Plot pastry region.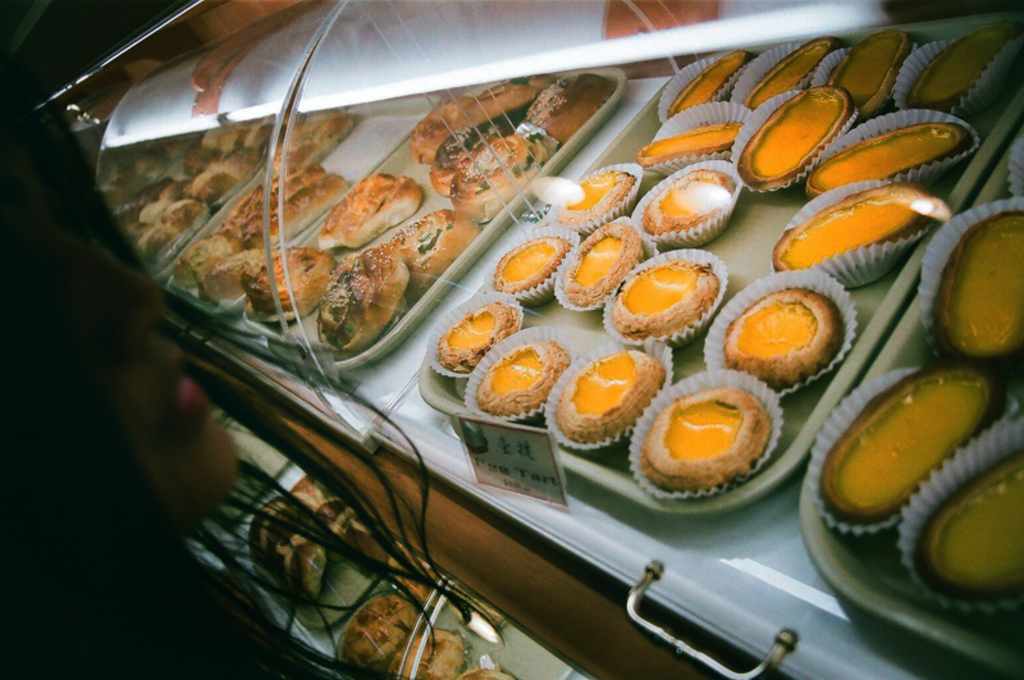
Plotted at <box>772,187,937,273</box>.
